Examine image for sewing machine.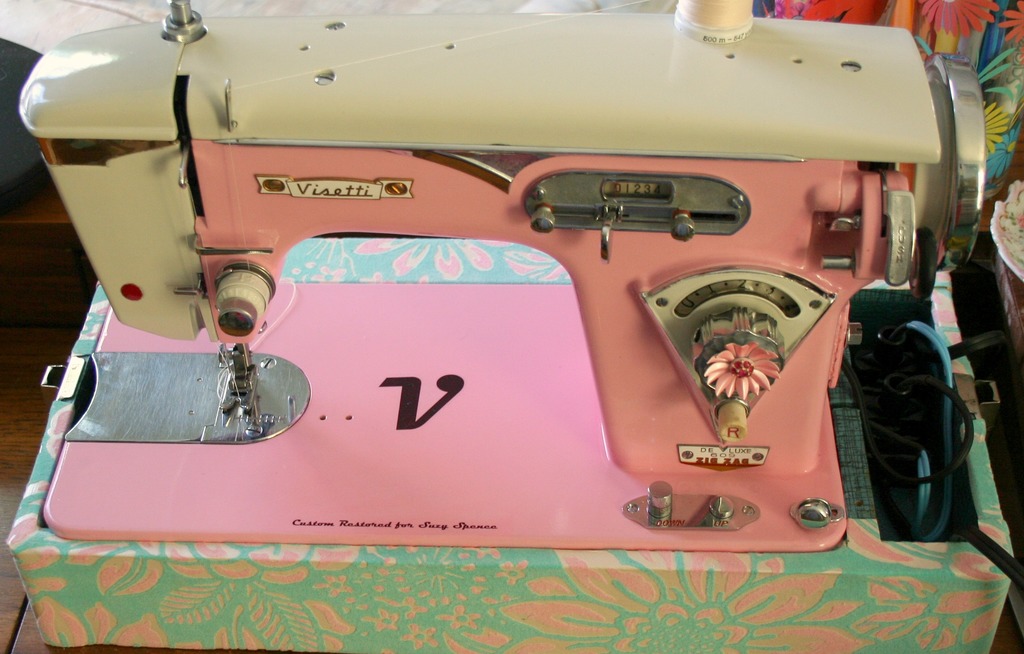
Examination result: x1=0, y1=0, x2=1023, y2=653.
